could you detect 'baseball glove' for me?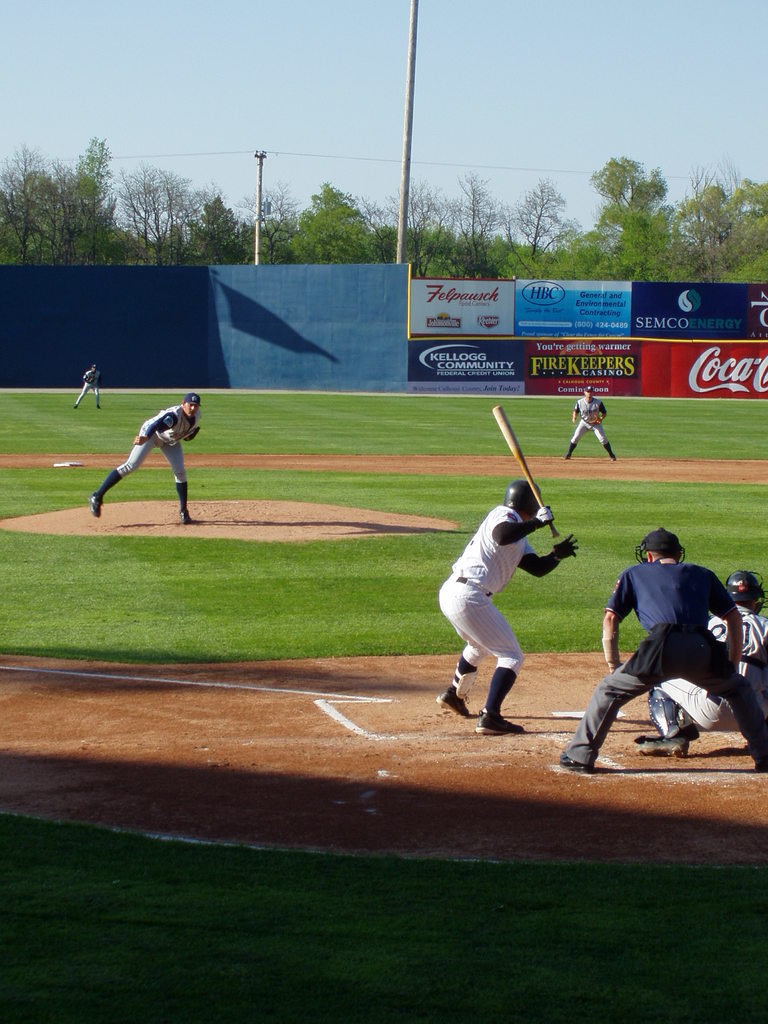
Detection result: 534,512,559,528.
